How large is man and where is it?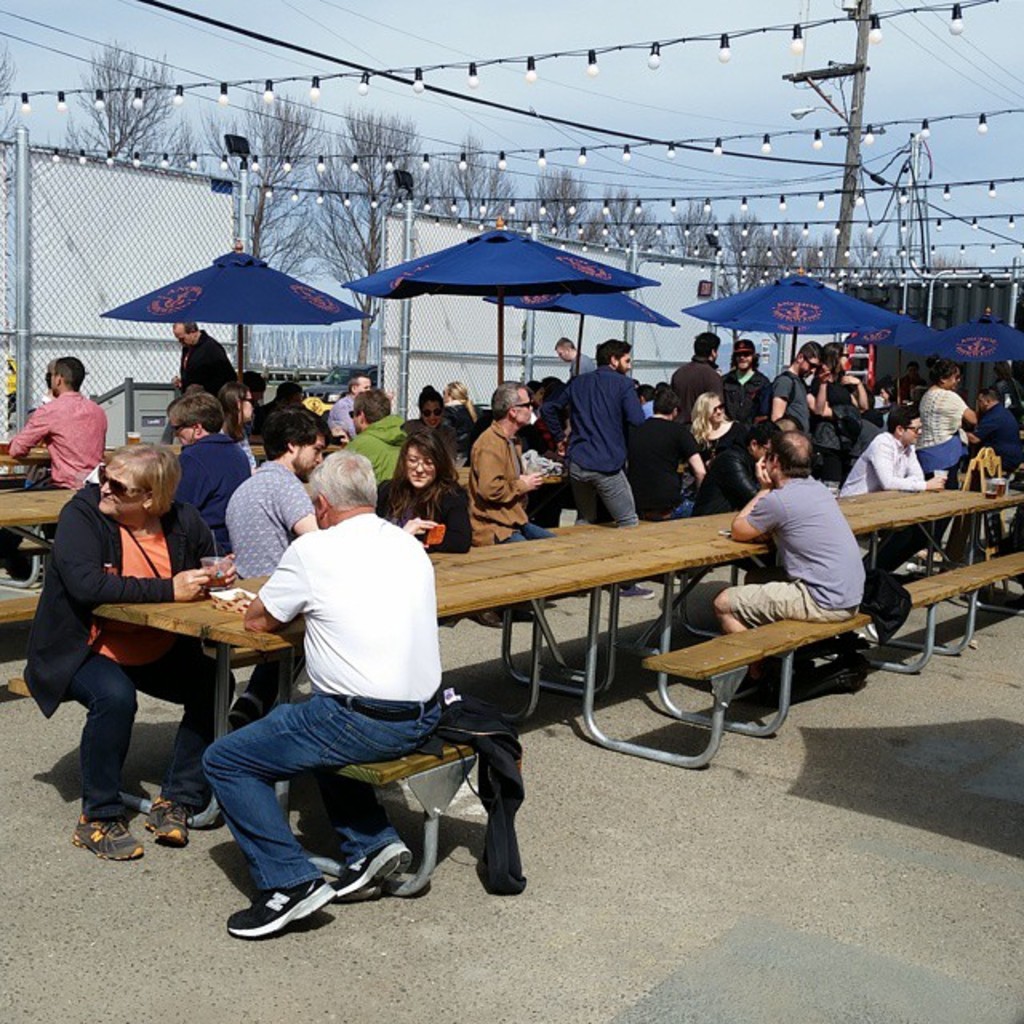
Bounding box: select_region(173, 448, 462, 941).
